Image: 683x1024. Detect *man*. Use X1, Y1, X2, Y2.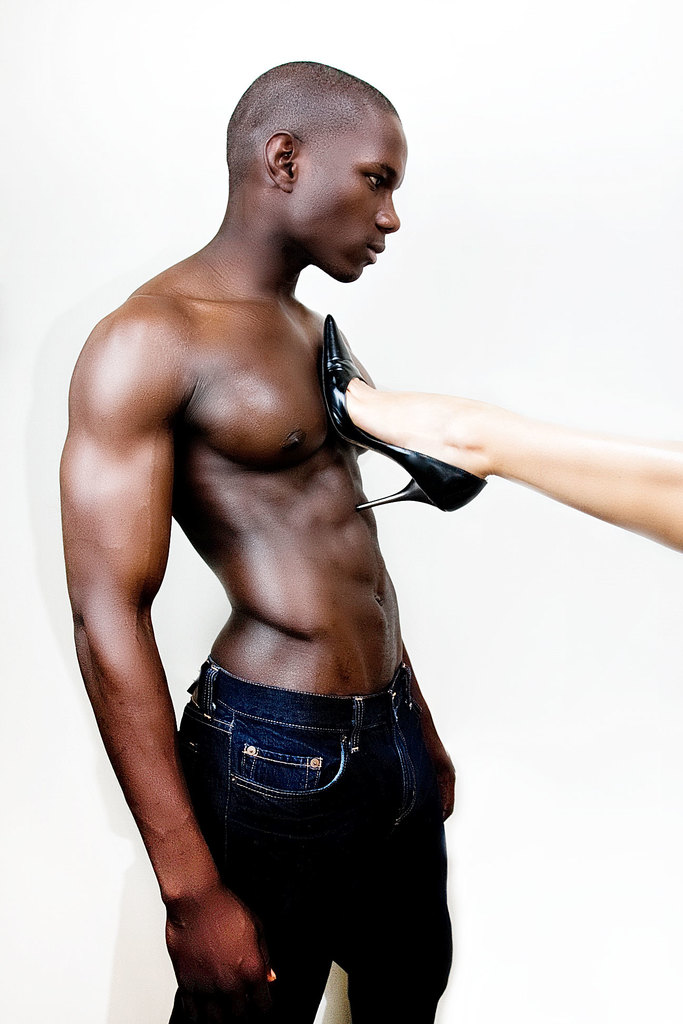
84, 38, 442, 1023.
